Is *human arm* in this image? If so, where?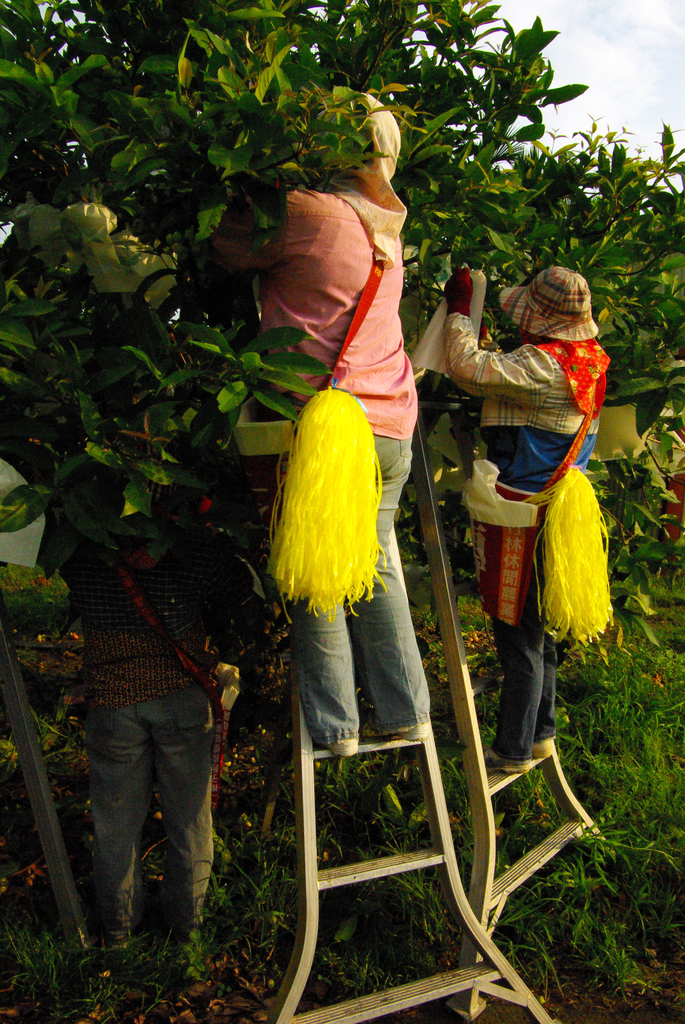
Yes, at rect(444, 278, 519, 380).
